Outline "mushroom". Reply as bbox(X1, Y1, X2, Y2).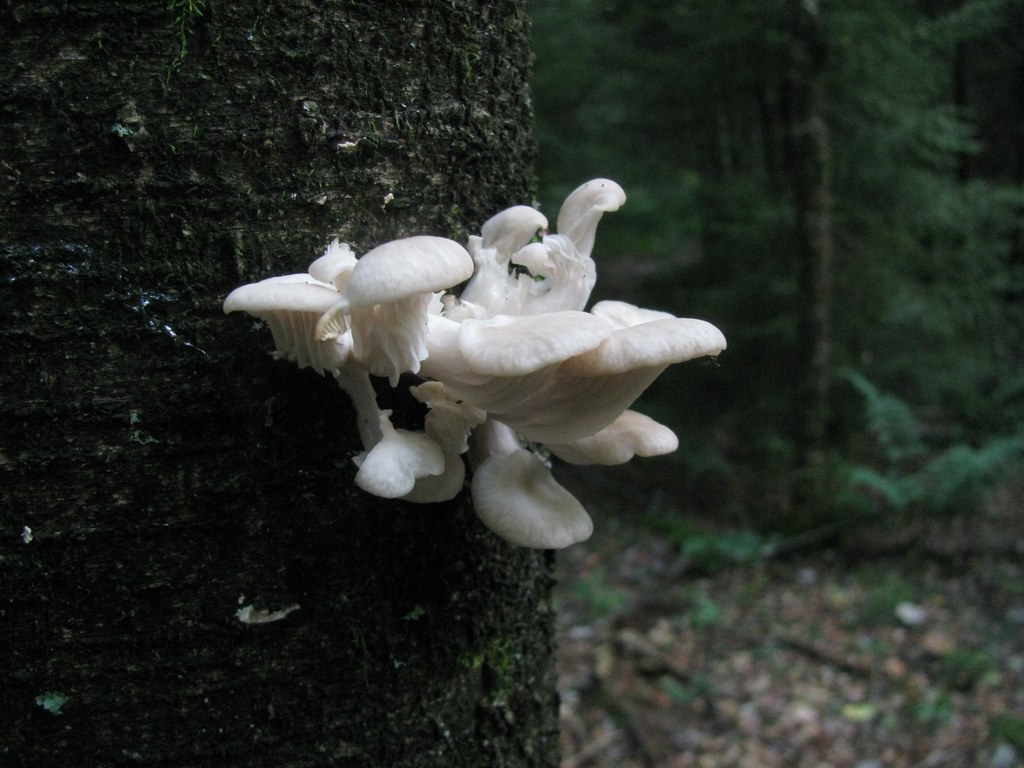
bbox(435, 292, 621, 419).
